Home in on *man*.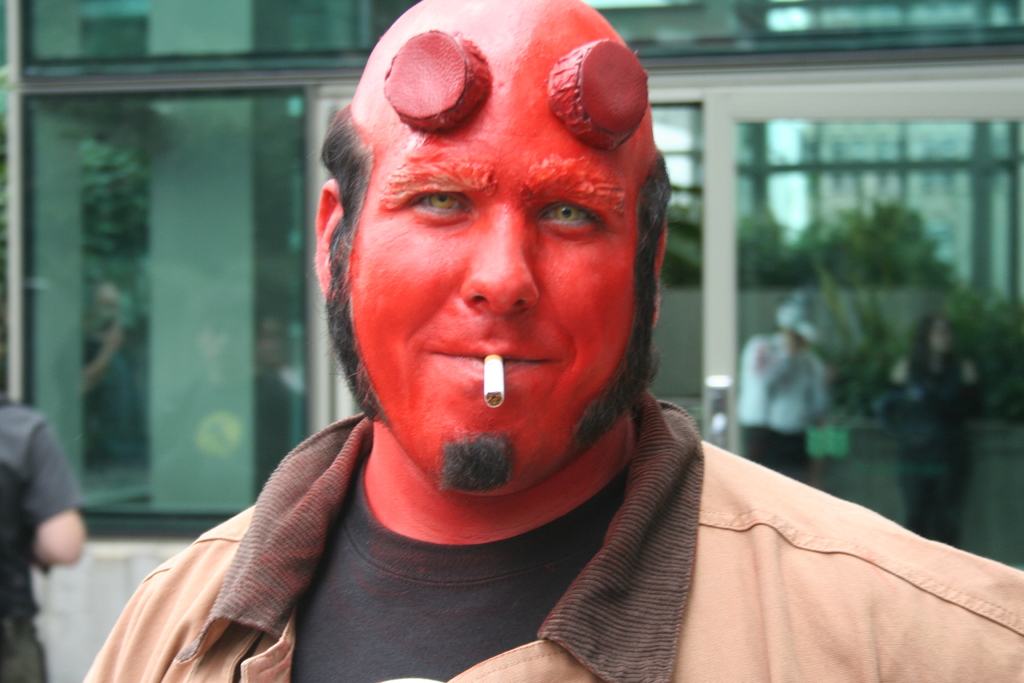
Homed in at 736, 304, 838, 479.
